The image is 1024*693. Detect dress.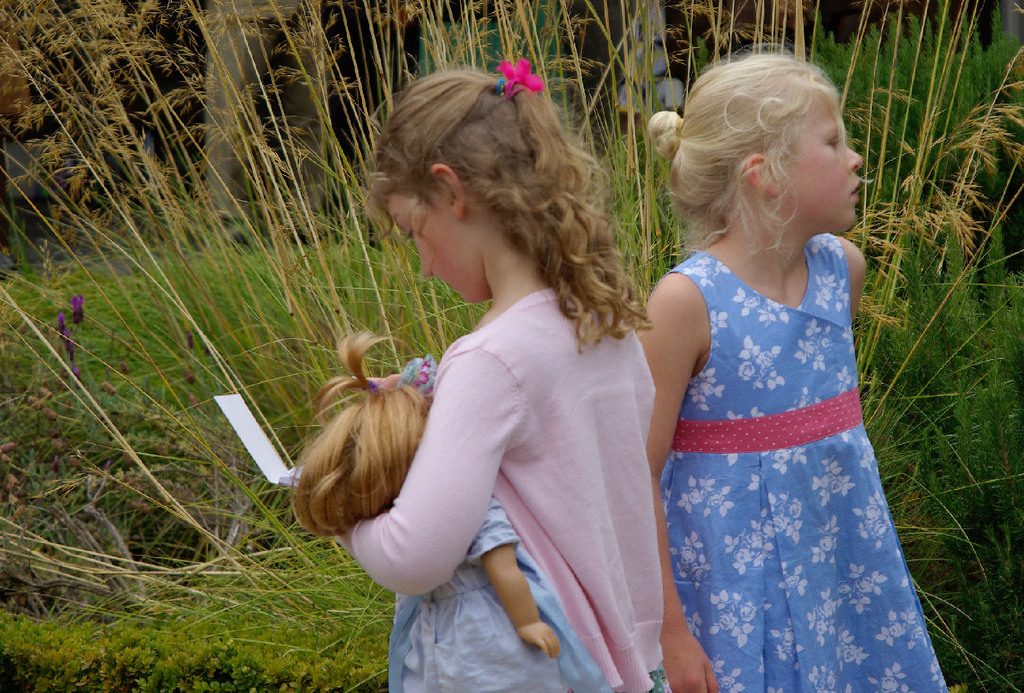
Detection: bbox=[406, 498, 609, 692].
